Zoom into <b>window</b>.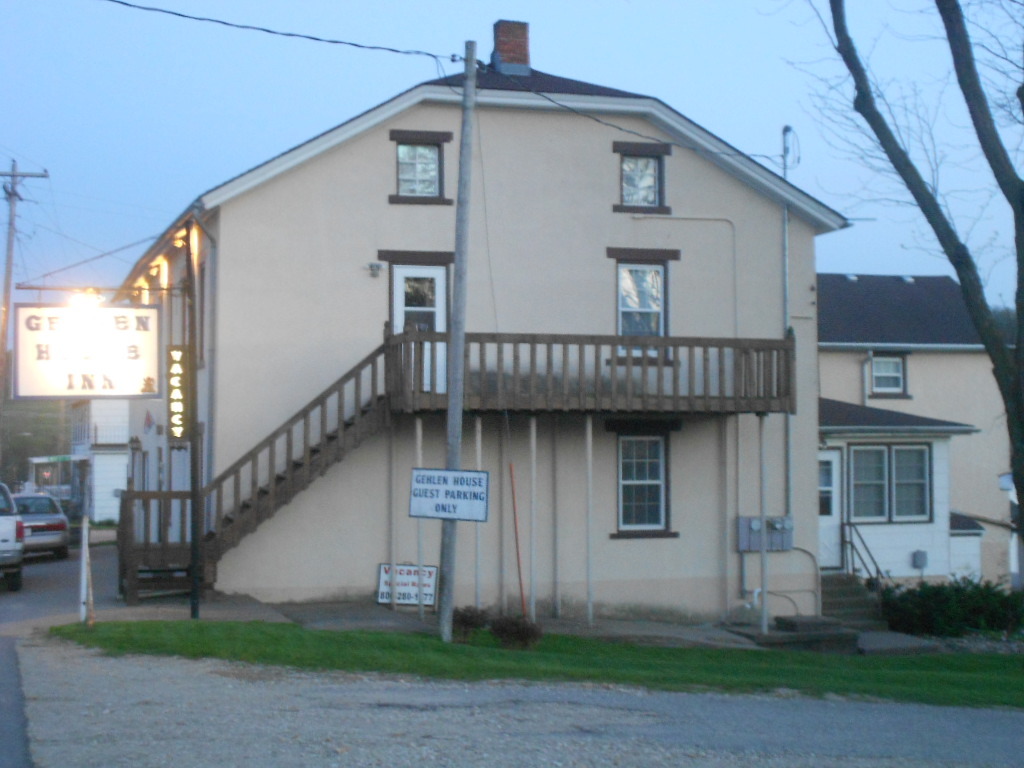
Zoom target: [left=397, top=136, right=445, bottom=209].
